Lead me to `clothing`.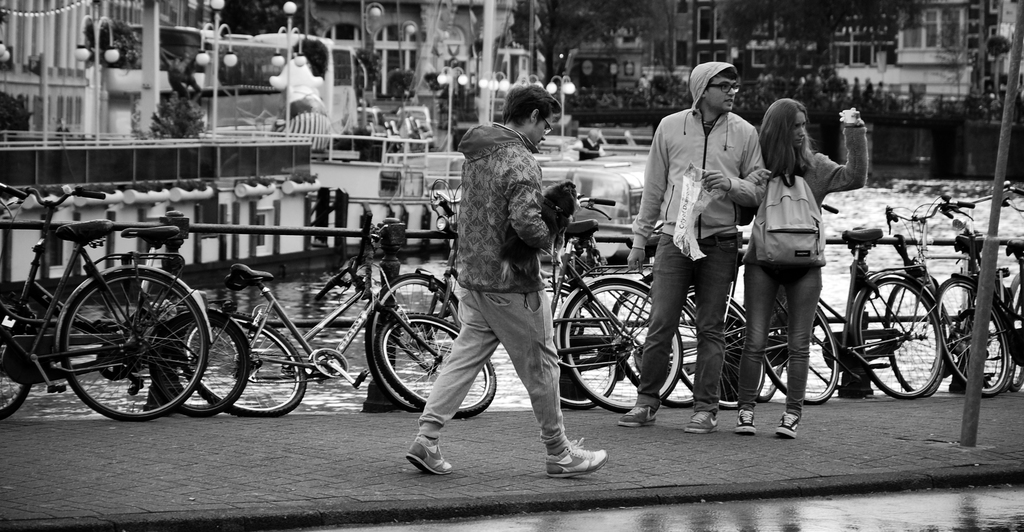
Lead to (x1=736, y1=128, x2=867, y2=410).
